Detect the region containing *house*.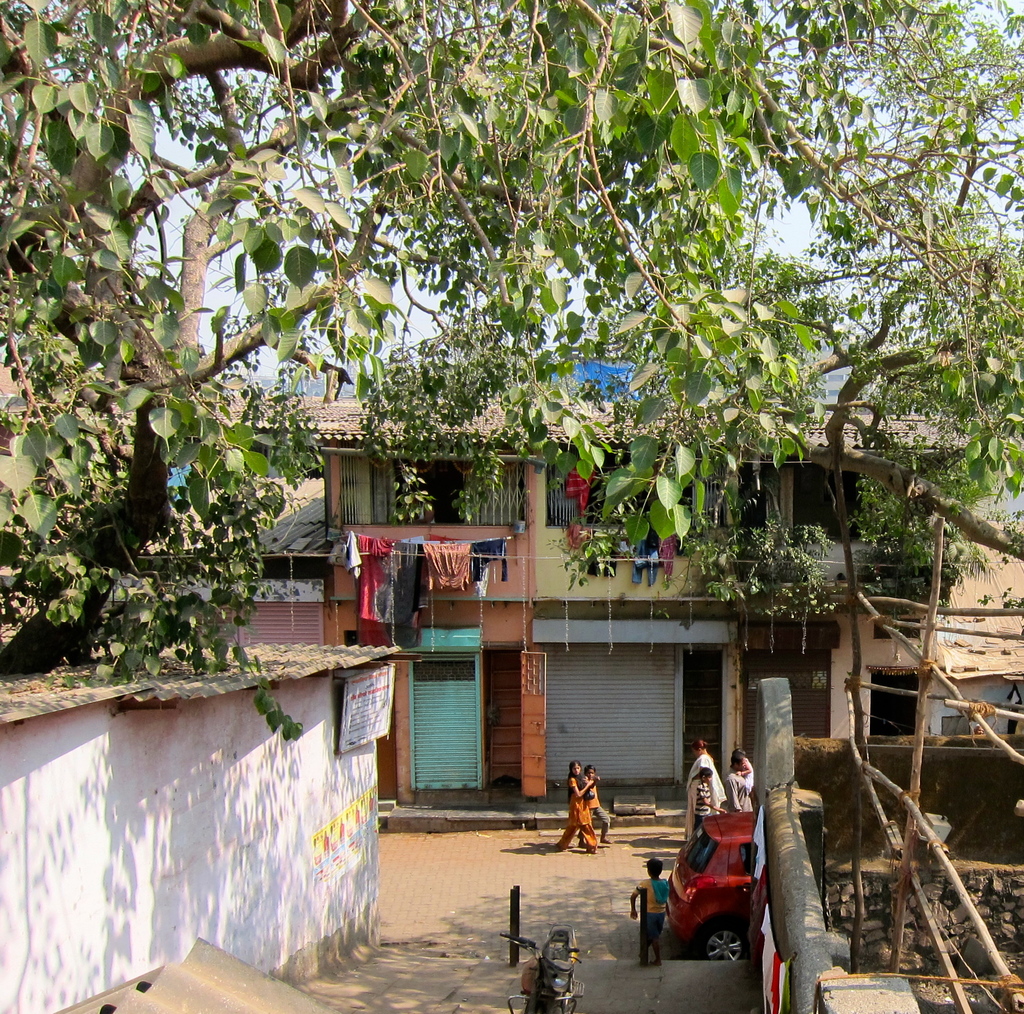
l=308, t=389, r=534, b=805.
